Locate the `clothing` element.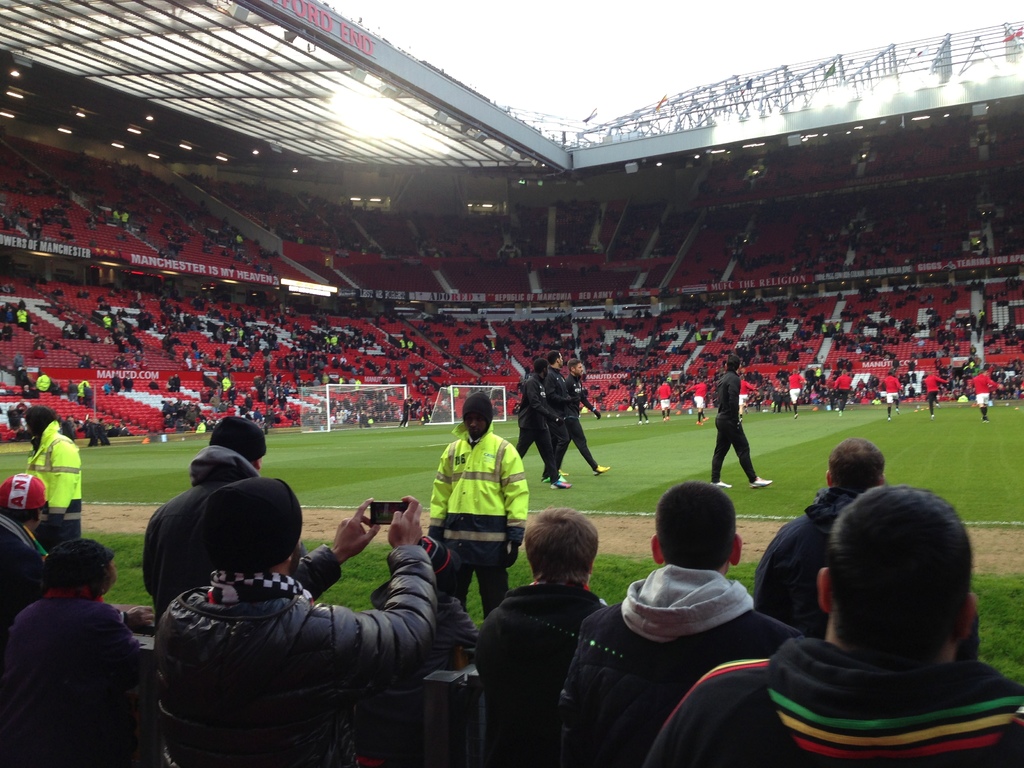
Element bbox: (712,372,758,481).
